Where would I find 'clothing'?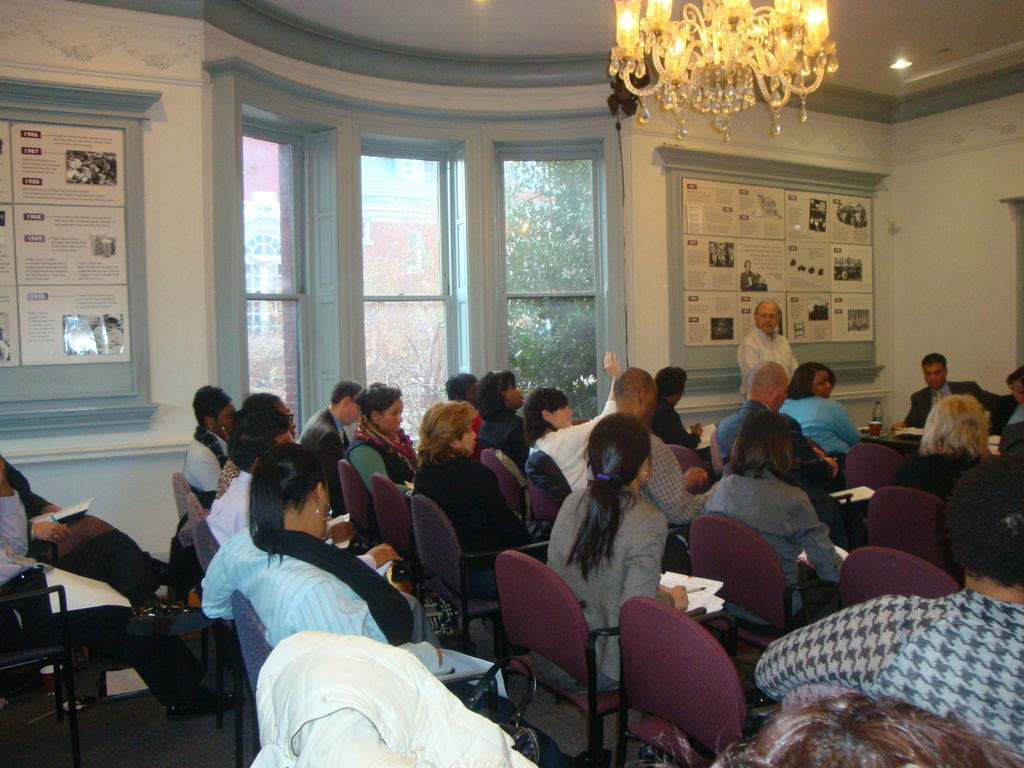
At [640, 429, 708, 568].
